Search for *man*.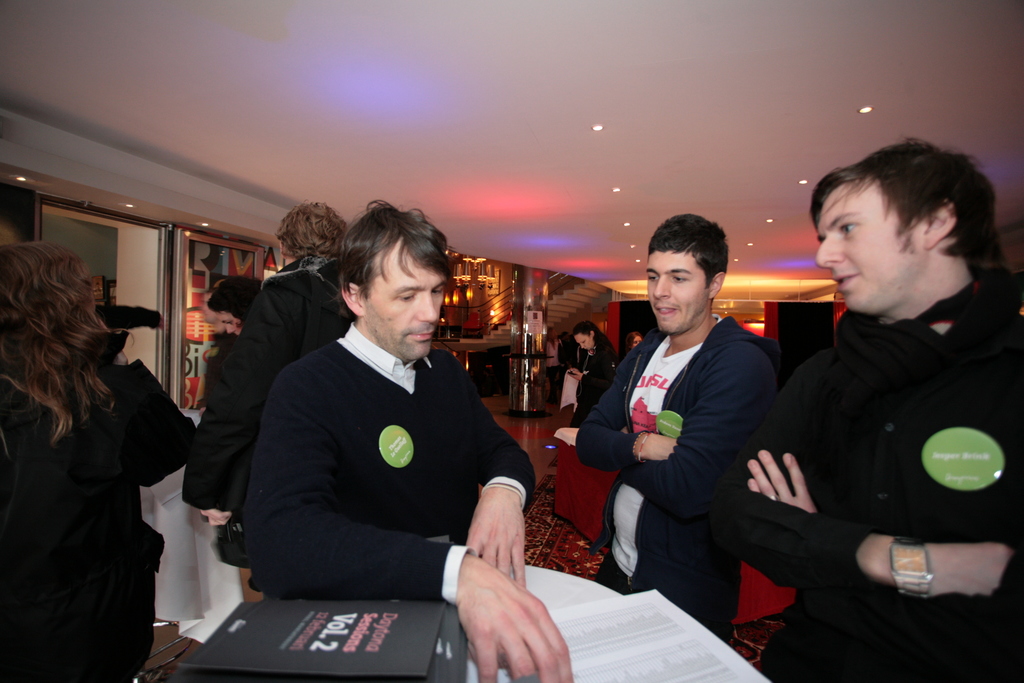
Found at (710, 133, 1023, 682).
